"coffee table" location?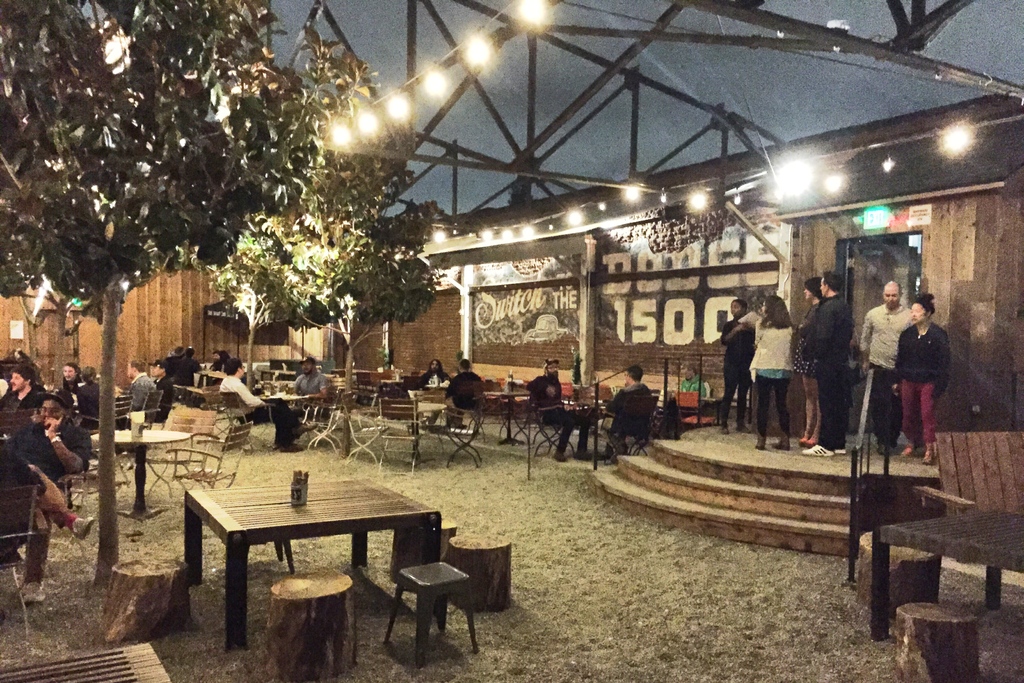
bbox=[0, 639, 175, 679]
